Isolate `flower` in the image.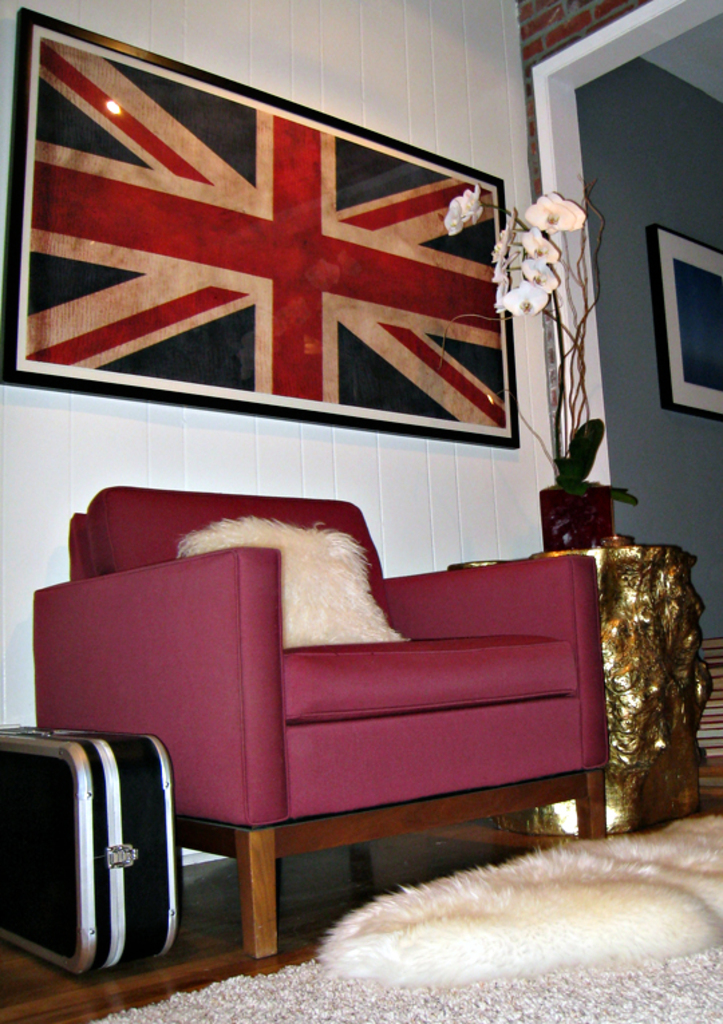
Isolated region: x1=490, y1=207, x2=515, y2=281.
